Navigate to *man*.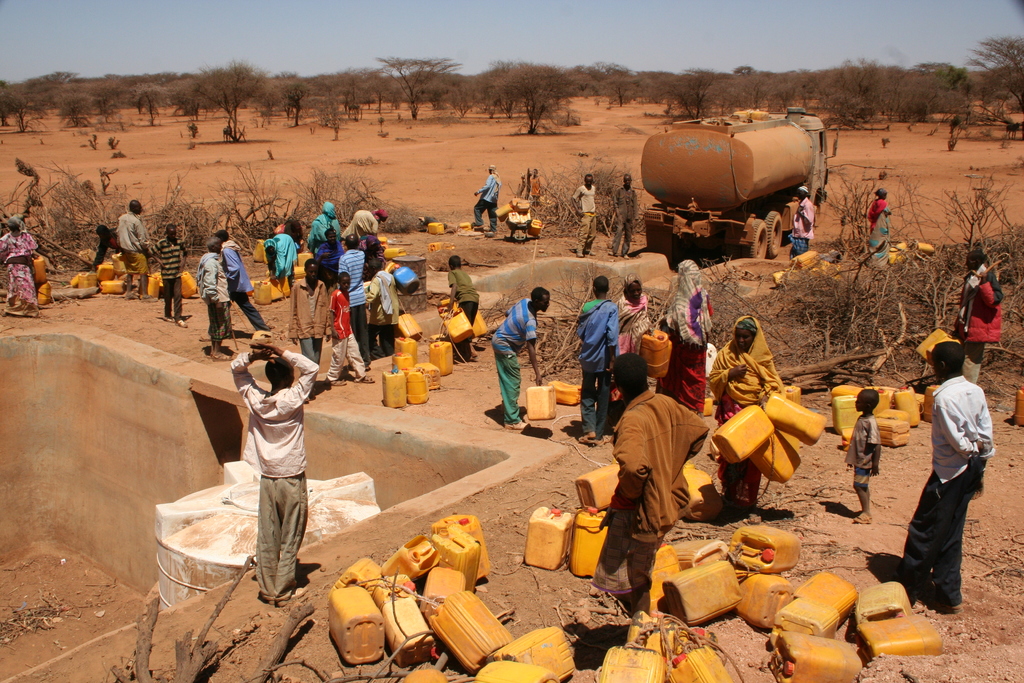
Navigation target: x1=573 y1=273 x2=620 y2=447.
